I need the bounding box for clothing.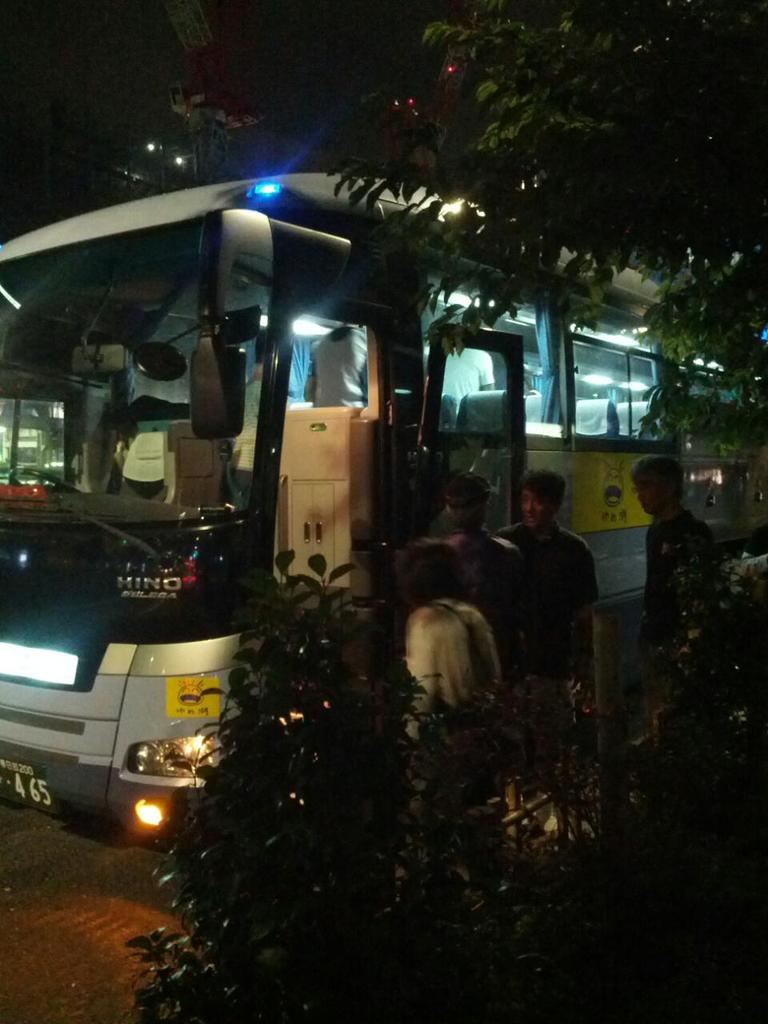
Here it is: <bbox>487, 522, 594, 686</bbox>.
